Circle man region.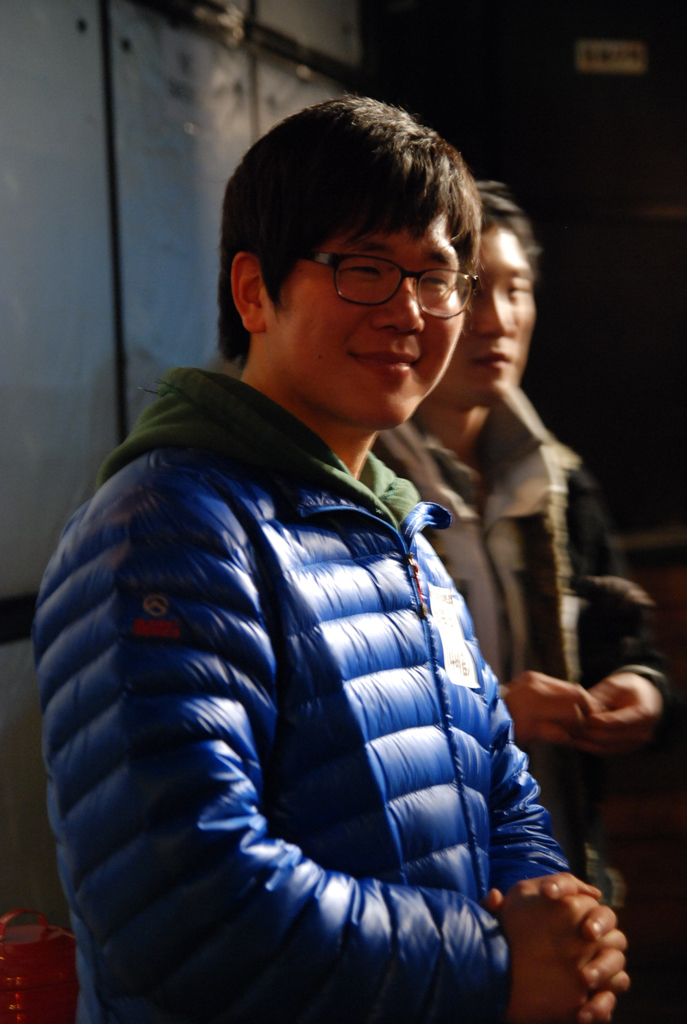
Region: bbox=(33, 93, 628, 1023).
